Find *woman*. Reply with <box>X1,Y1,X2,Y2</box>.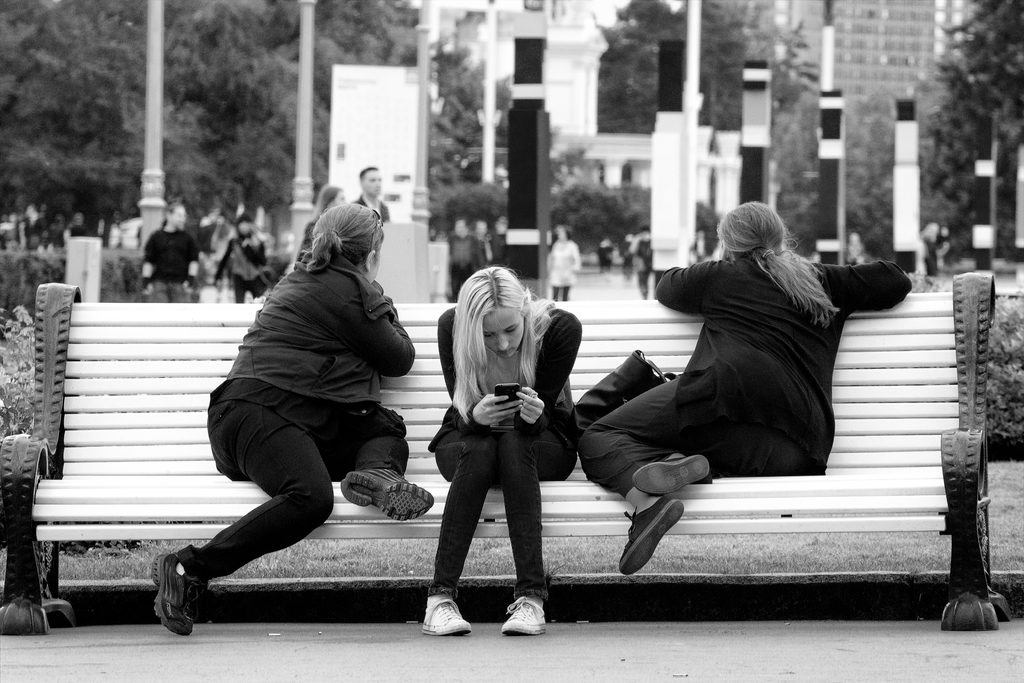
<box>545,229,578,304</box>.
